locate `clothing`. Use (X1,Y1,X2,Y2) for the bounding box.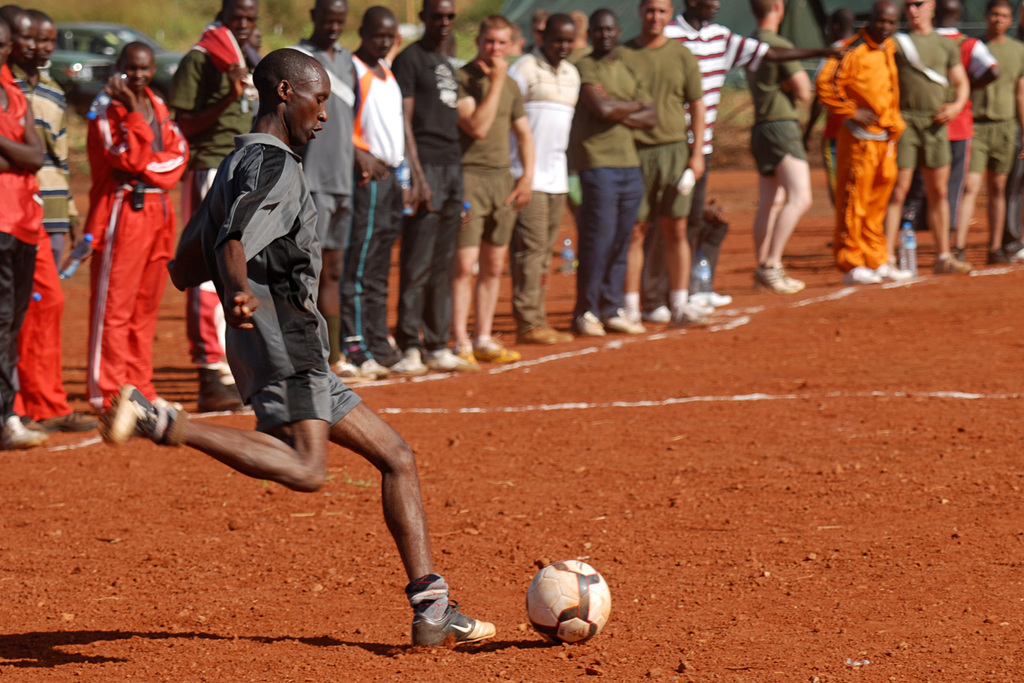
(452,56,531,251).
